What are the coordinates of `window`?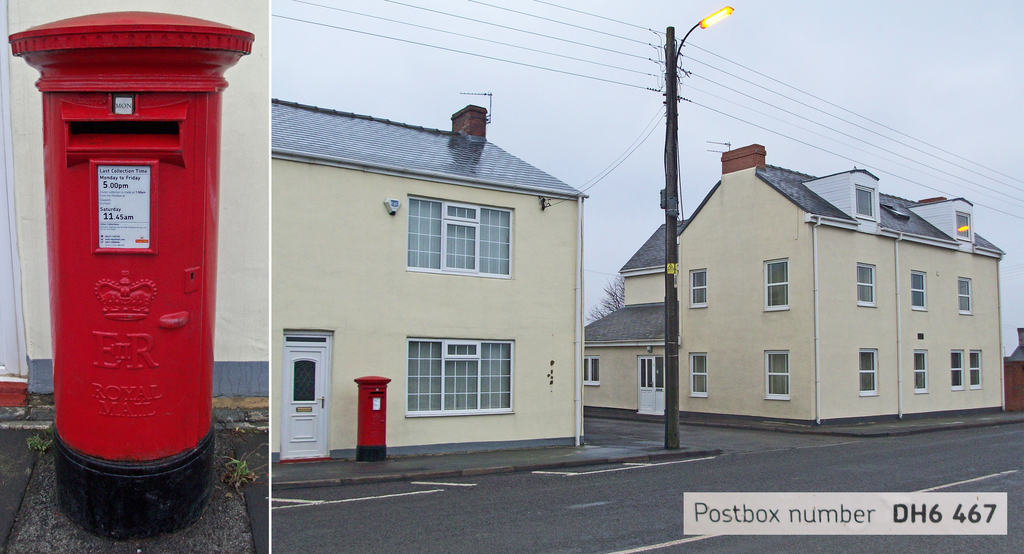
[848, 183, 877, 218].
